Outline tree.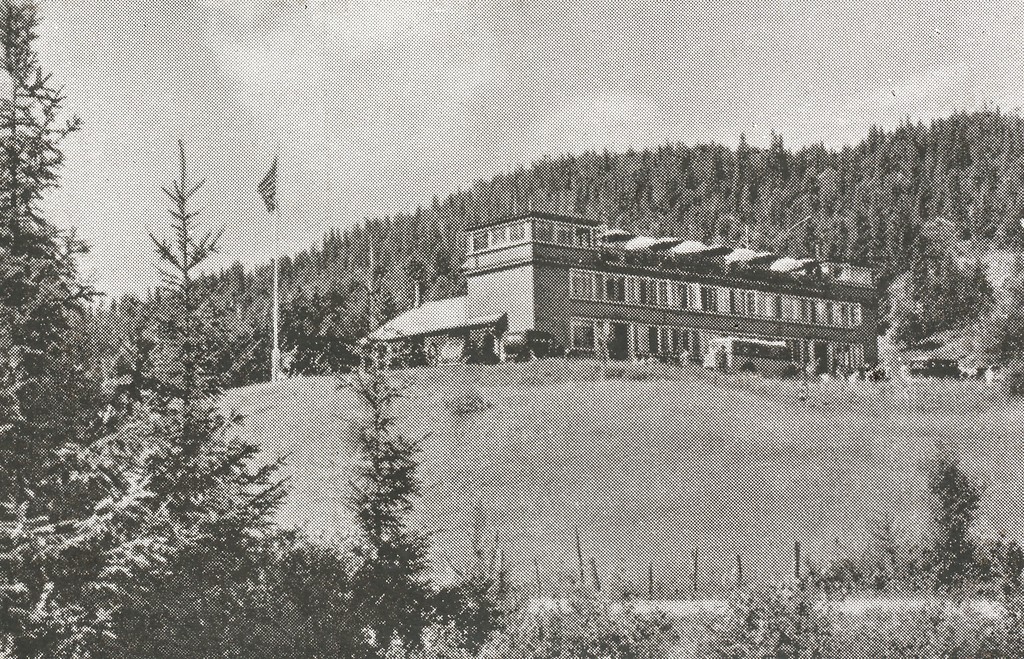
Outline: l=933, t=443, r=1001, b=578.
